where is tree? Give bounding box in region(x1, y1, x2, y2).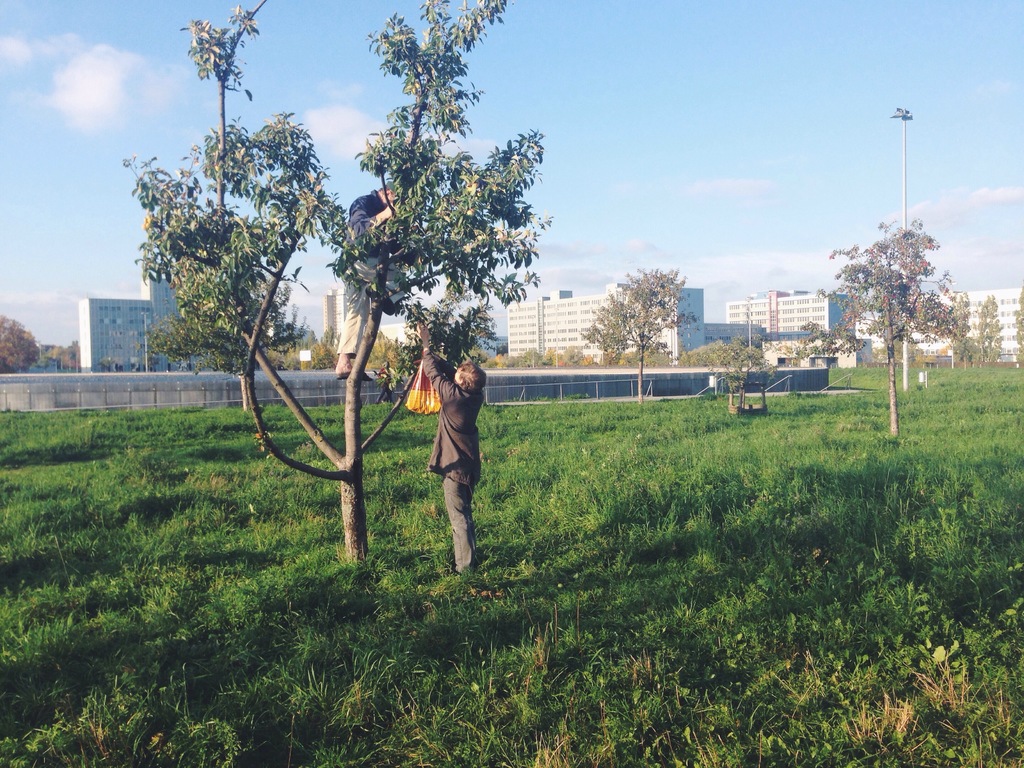
region(582, 265, 689, 400).
